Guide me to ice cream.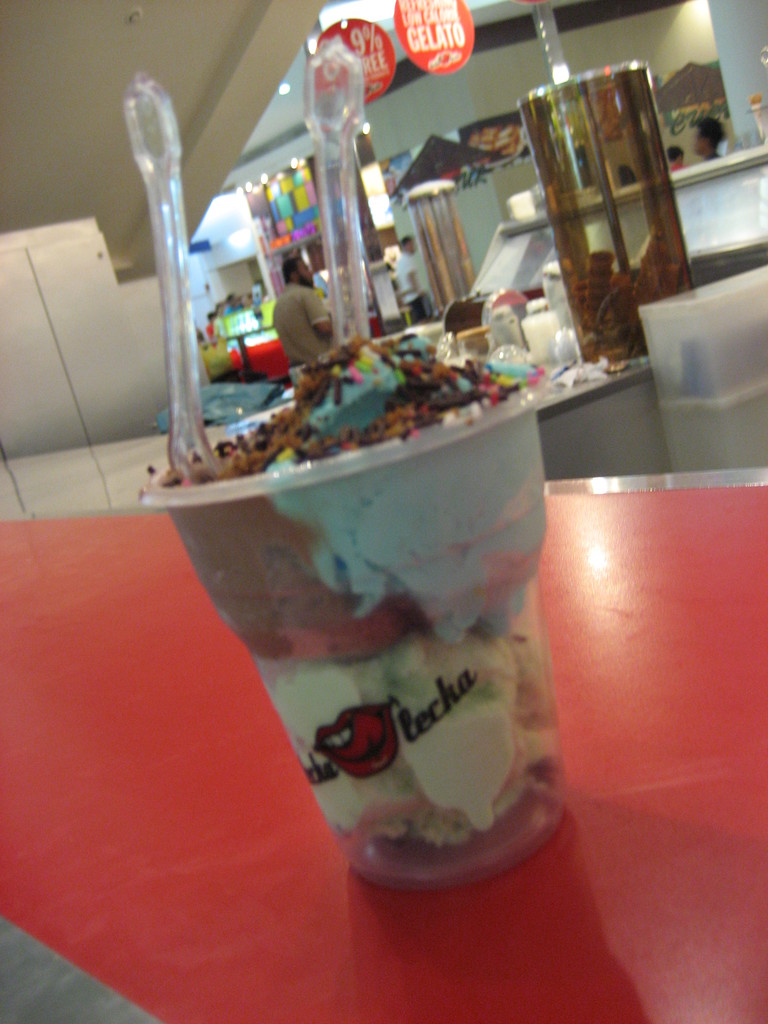
Guidance: 163/330/543/861.
